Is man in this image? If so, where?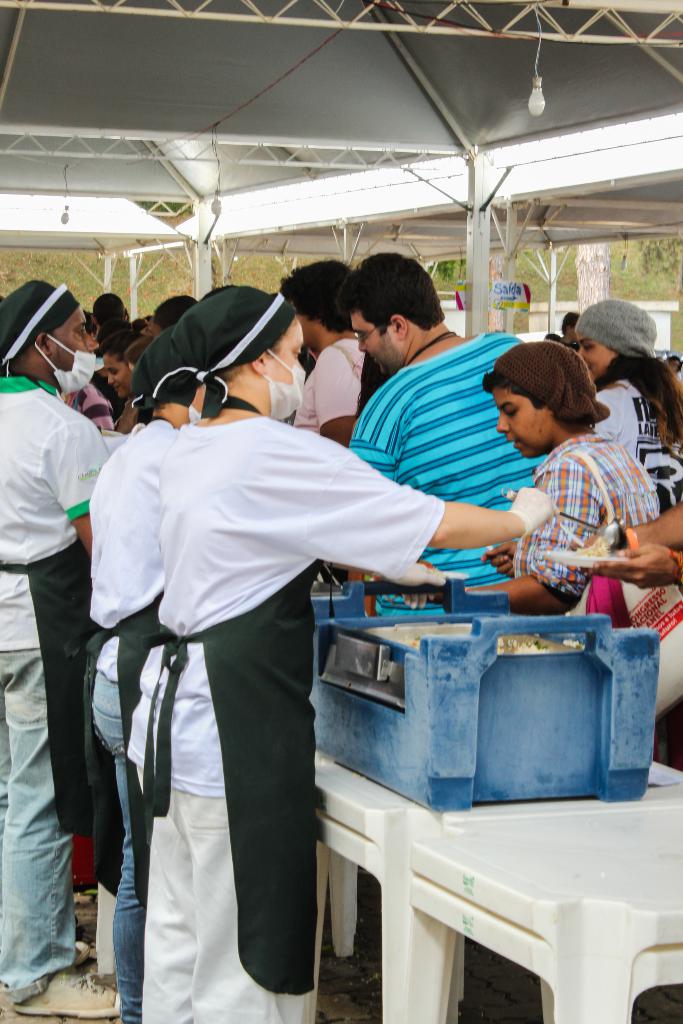
Yes, at crop(338, 250, 566, 611).
